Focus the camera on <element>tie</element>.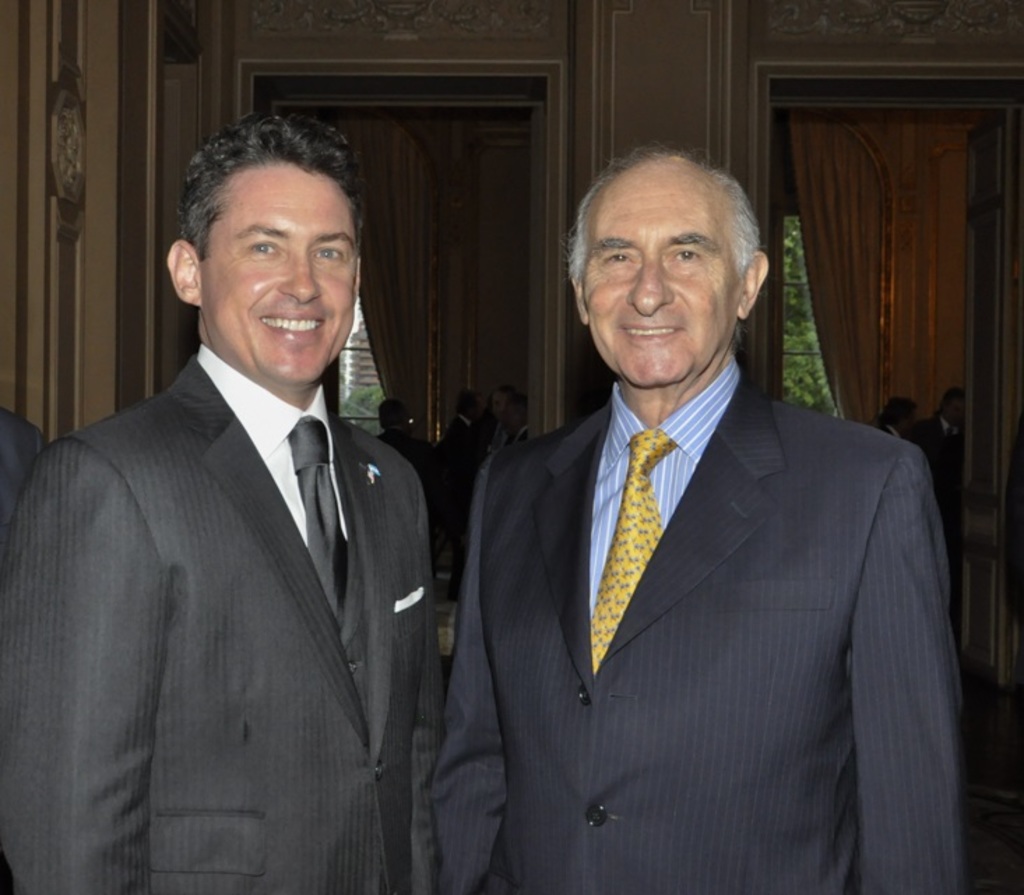
Focus region: left=285, top=417, right=363, bottom=630.
